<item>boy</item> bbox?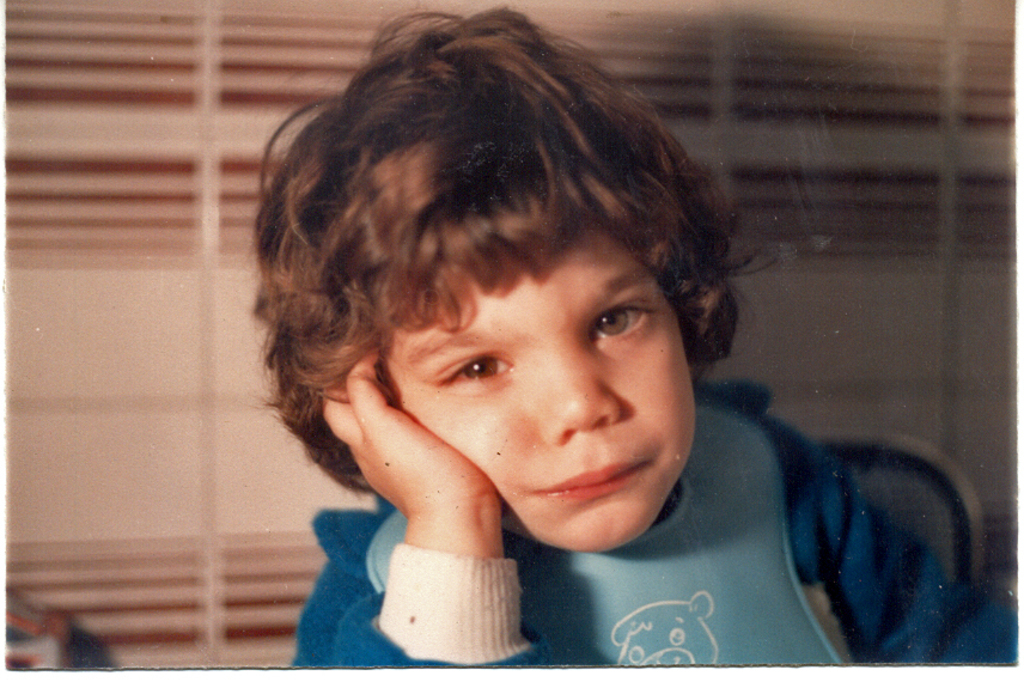
region(228, 28, 903, 675)
